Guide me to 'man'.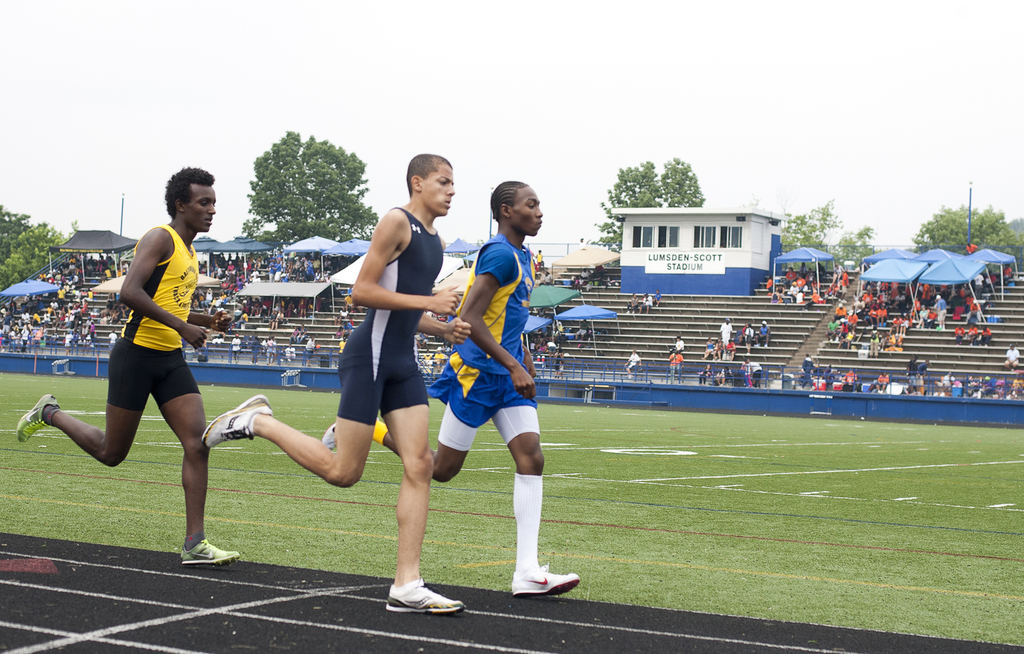
Guidance: 416/332/429/350.
